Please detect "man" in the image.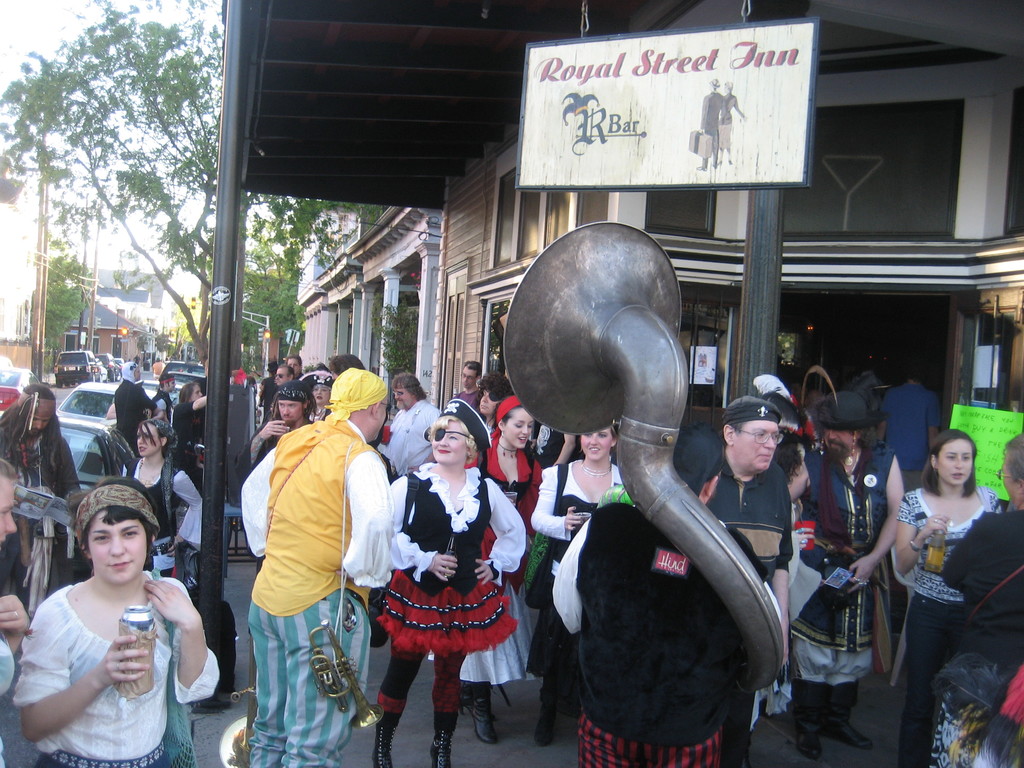
{"left": 380, "top": 373, "right": 445, "bottom": 479}.
